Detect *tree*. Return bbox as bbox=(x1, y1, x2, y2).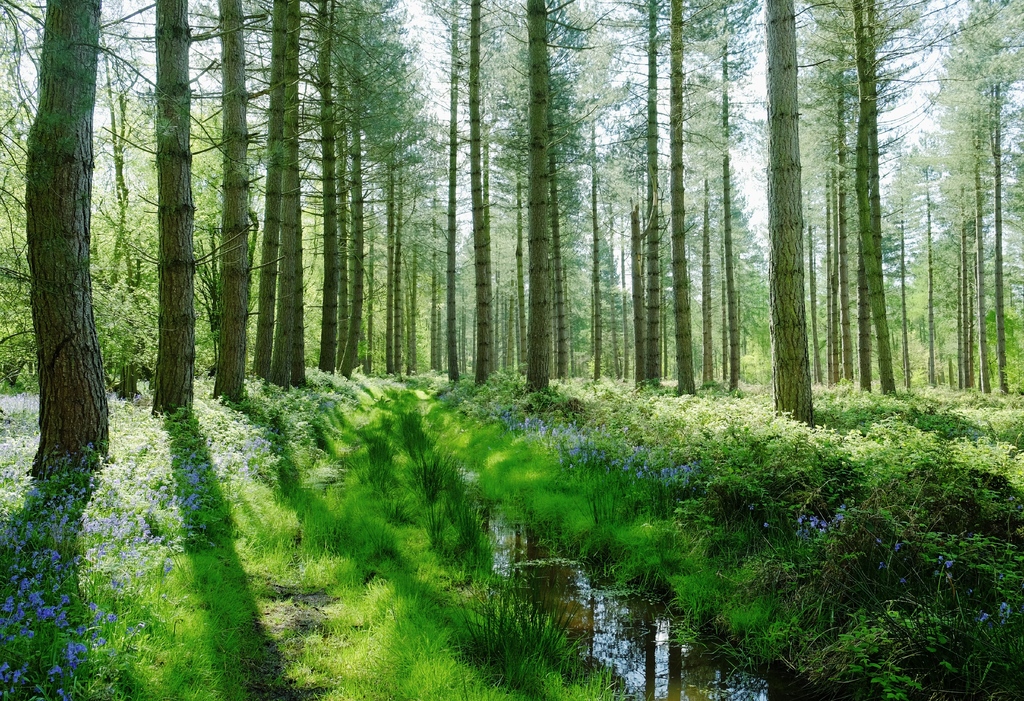
bbox=(261, 0, 290, 380).
